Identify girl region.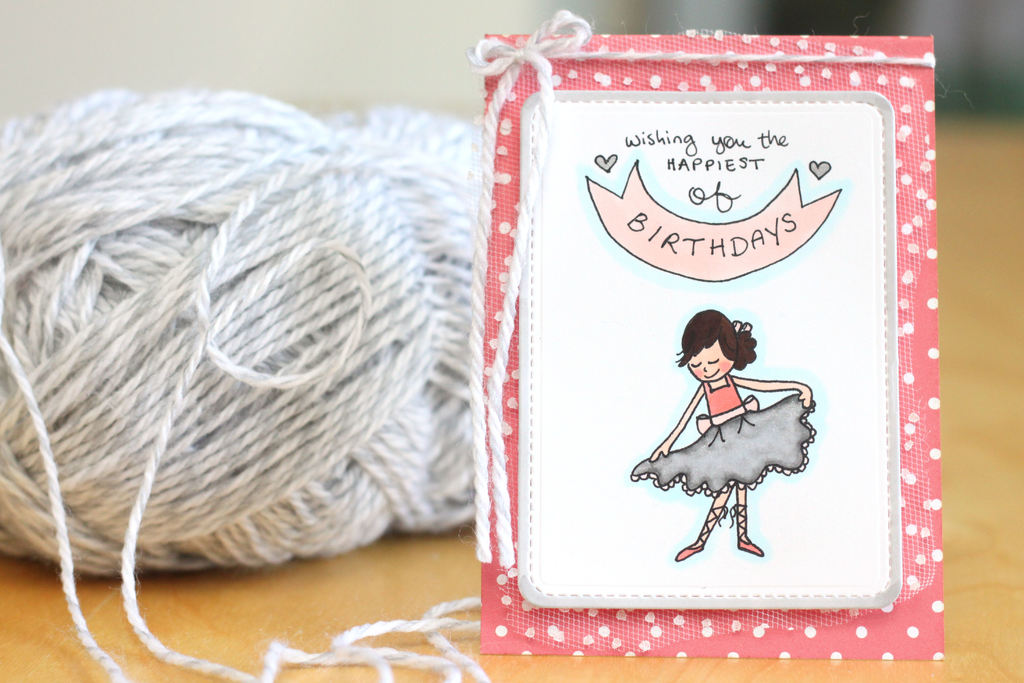
Region: select_region(629, 309, 816, 562).
